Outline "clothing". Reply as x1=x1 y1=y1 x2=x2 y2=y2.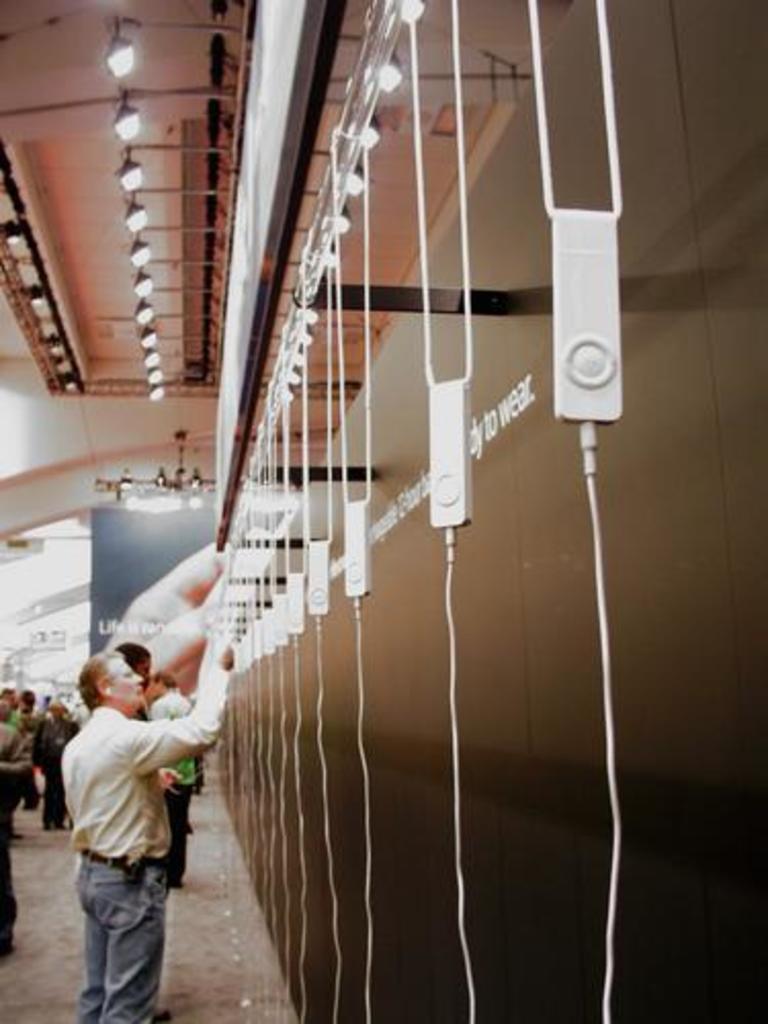
x1=49 y1=647 x2=209 y2=985.
